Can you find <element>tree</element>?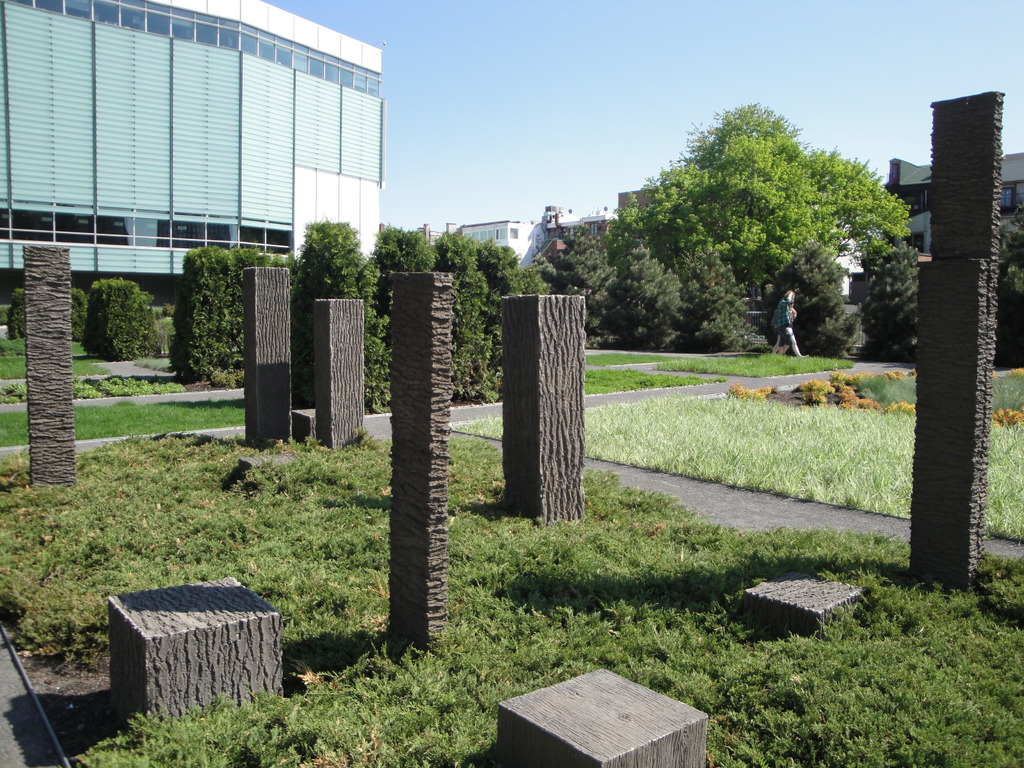
Yes, bounding box: bbox(755, 239, 867, 358).
